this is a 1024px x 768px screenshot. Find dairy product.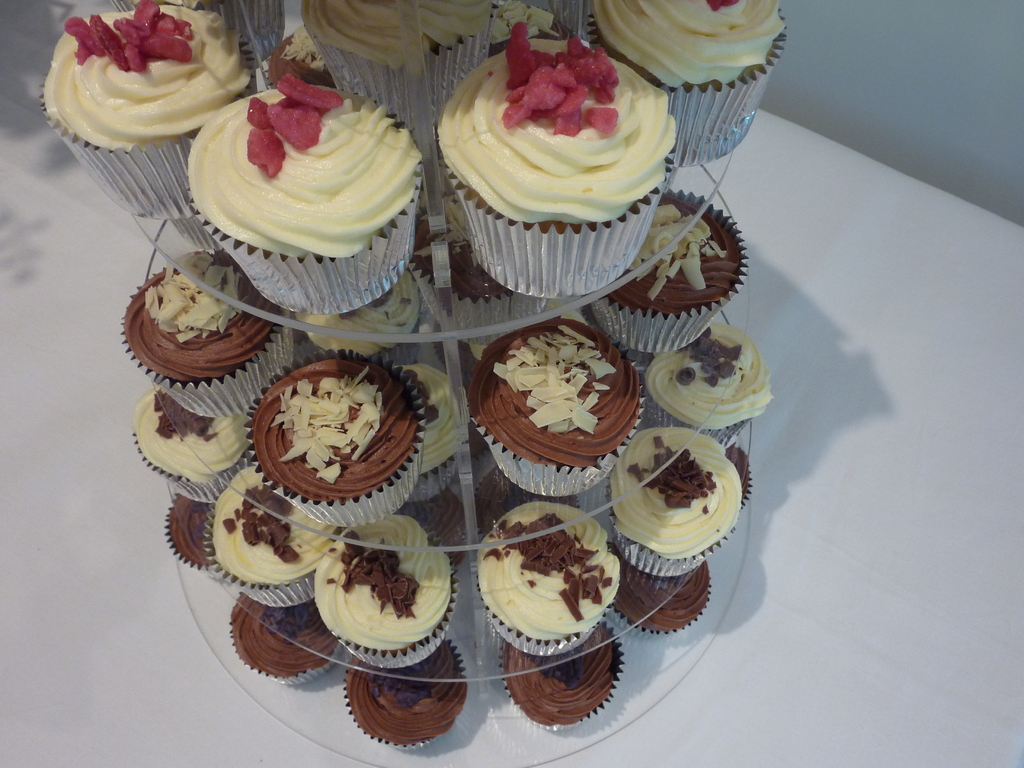
Bounding box: l=239, t=595, r=340, b=674.
